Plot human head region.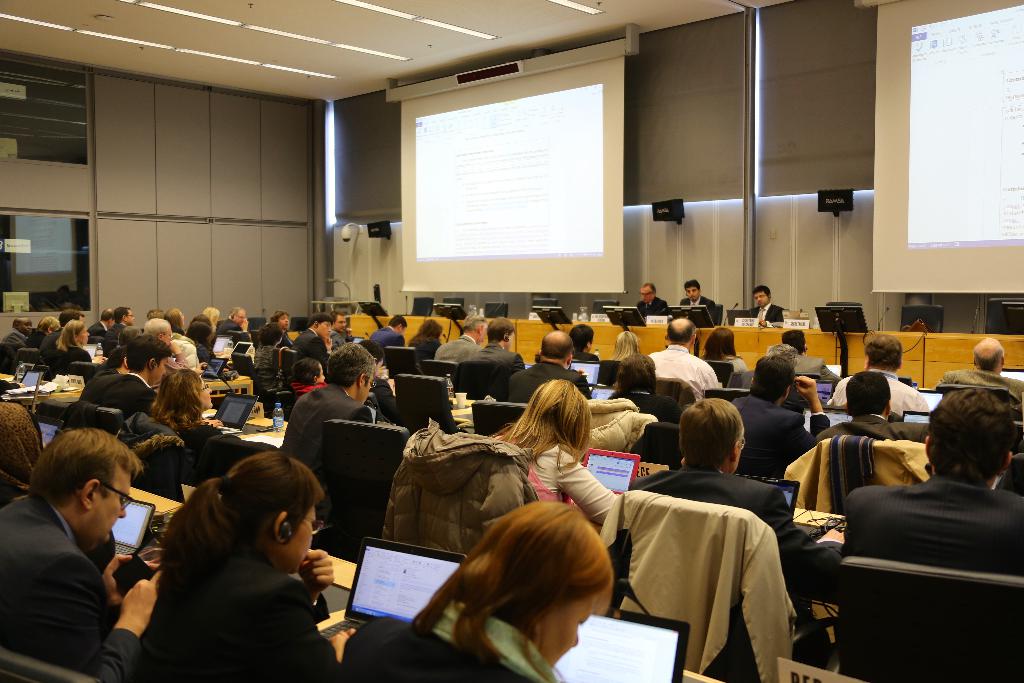
Plotted at [x1=422, y1=319, x2=440, y2=335].
